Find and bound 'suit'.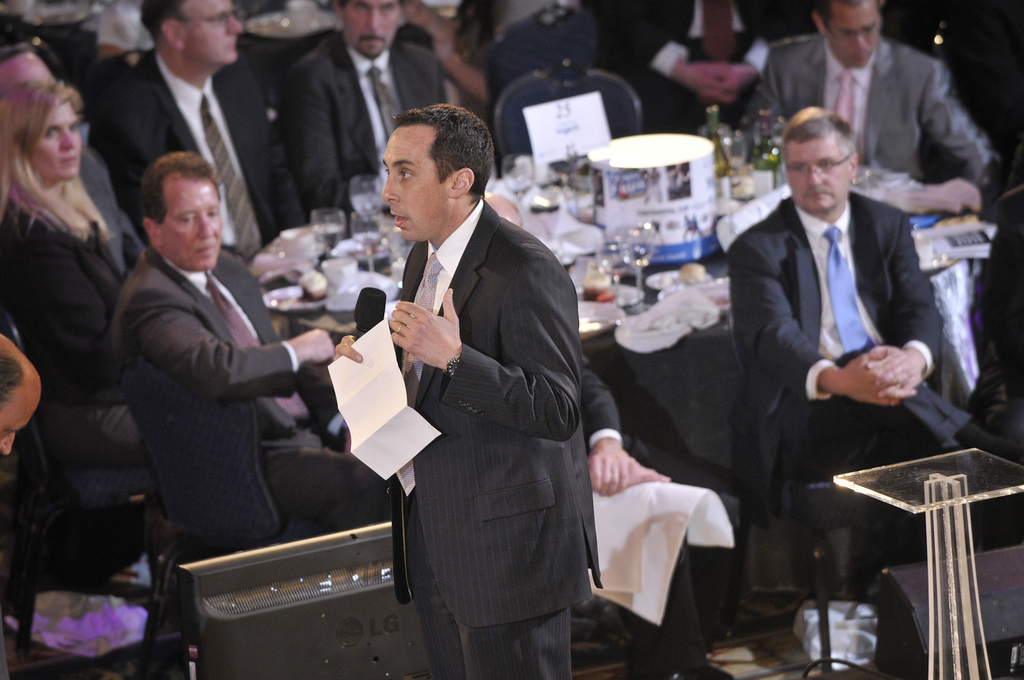
Bound: (726,193,1023,530).
